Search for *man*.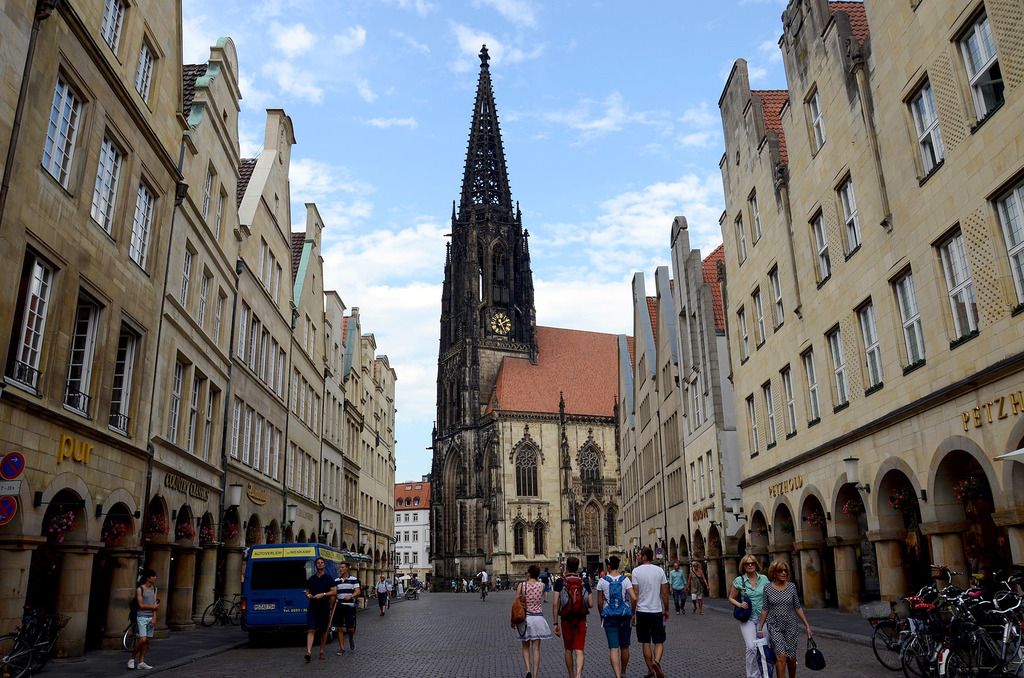
Found at (336,561,358,650).
